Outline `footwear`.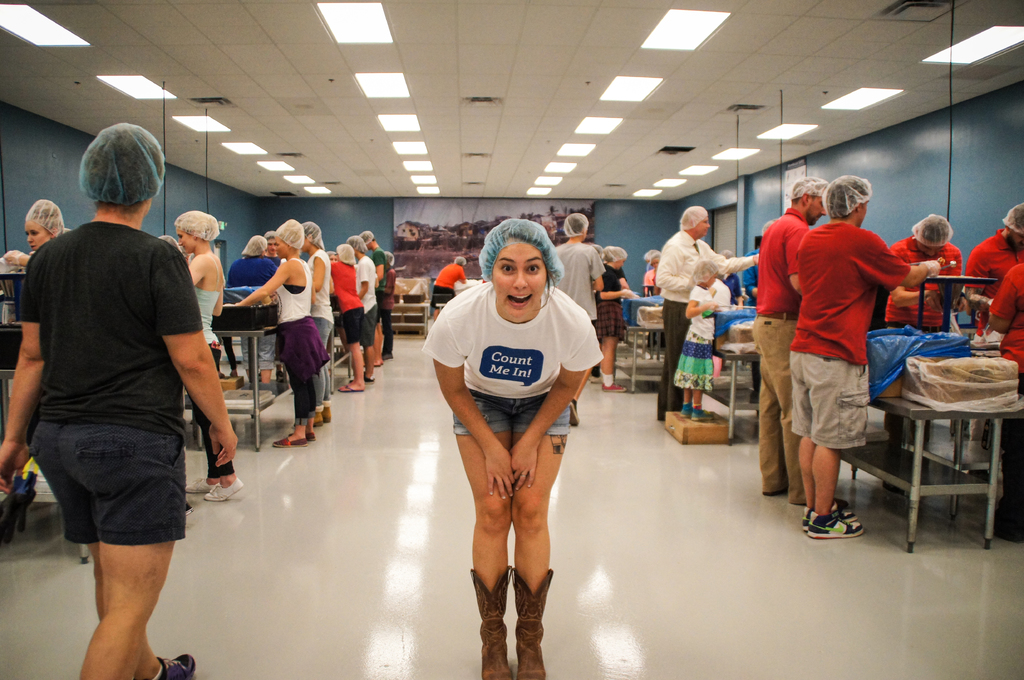
Outline: l=764, t=486, r=788, b=496.
